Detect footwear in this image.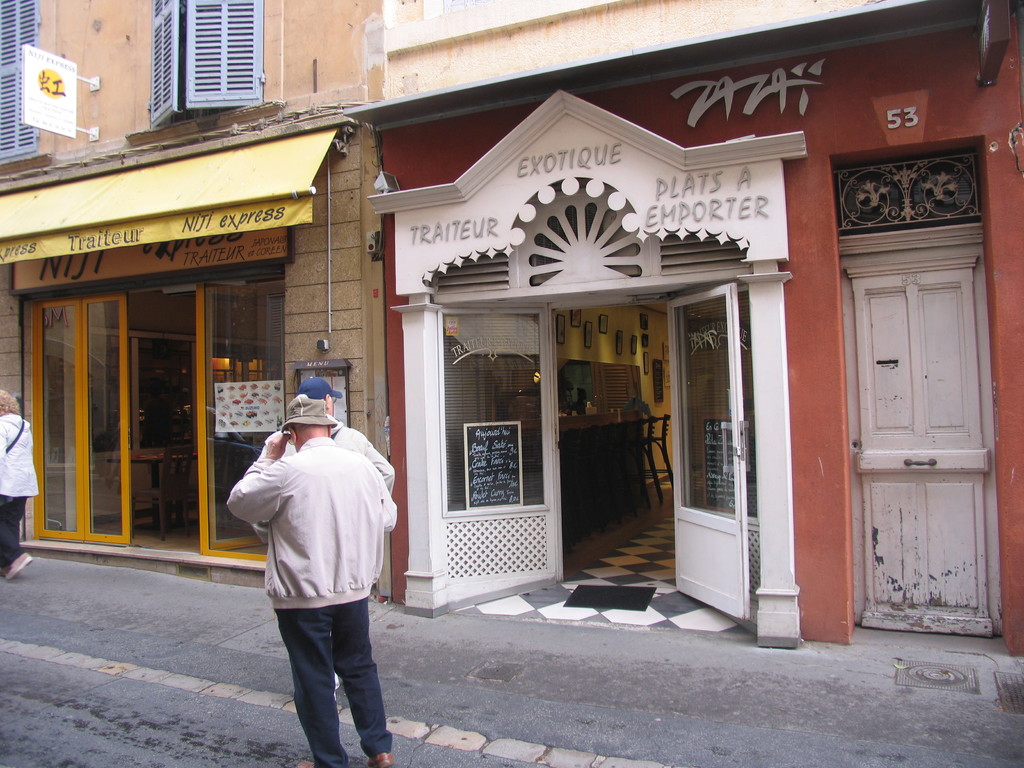
Detection: region(372, 756, 397, 764).
